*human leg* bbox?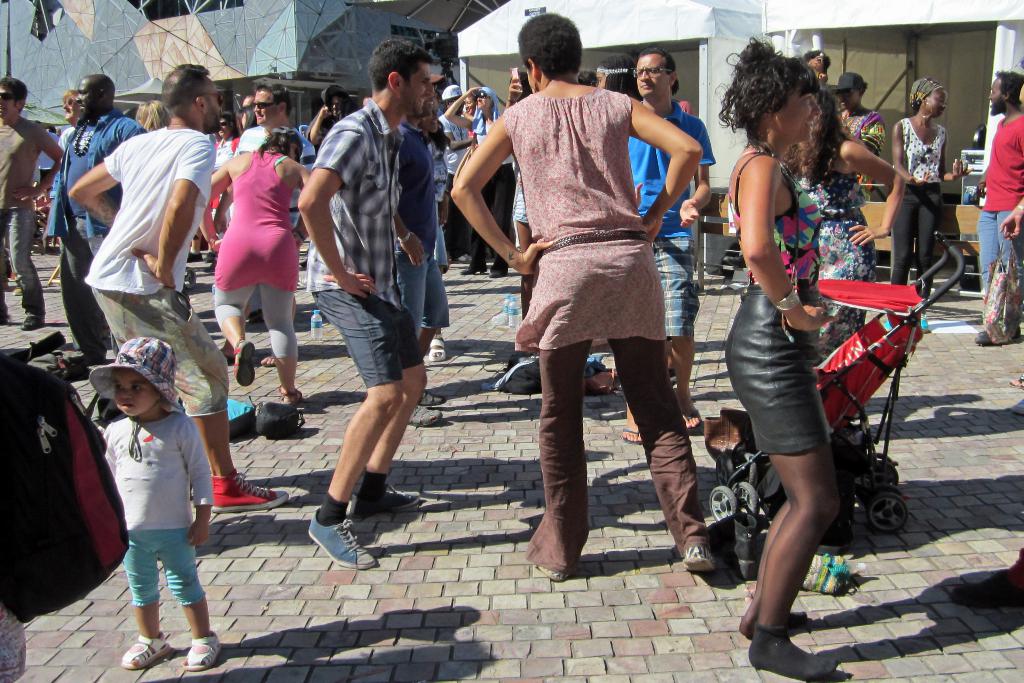
box=[613, 334, 712, 573]
